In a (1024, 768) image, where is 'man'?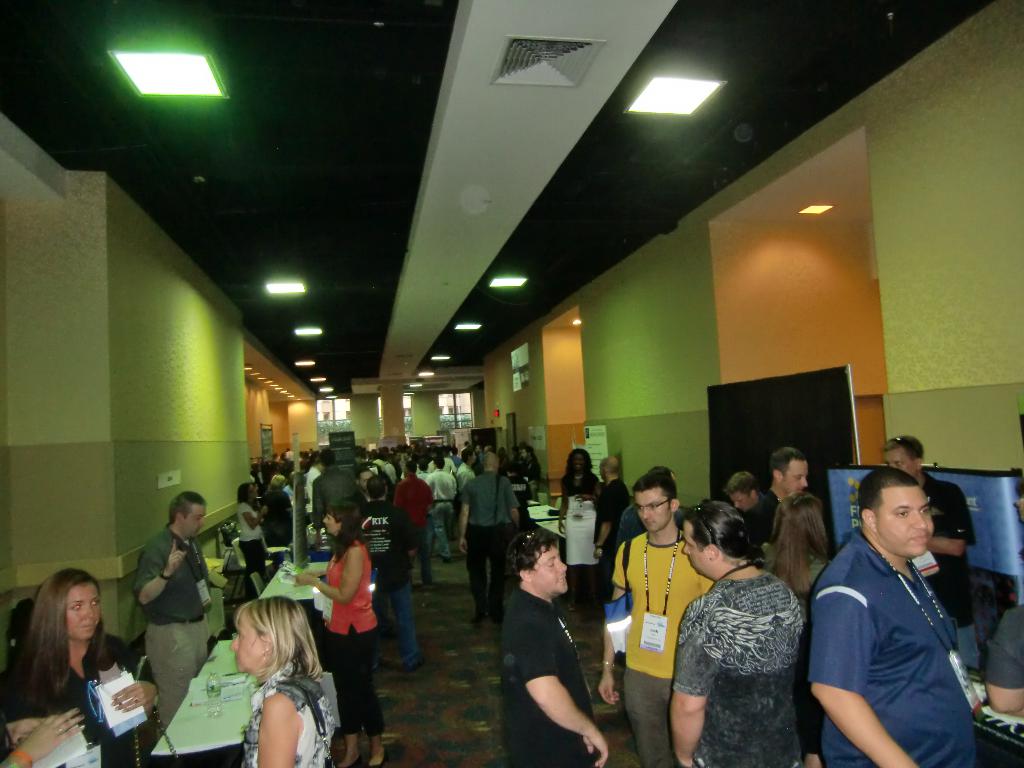
crop(747, 452, 825, 574).
